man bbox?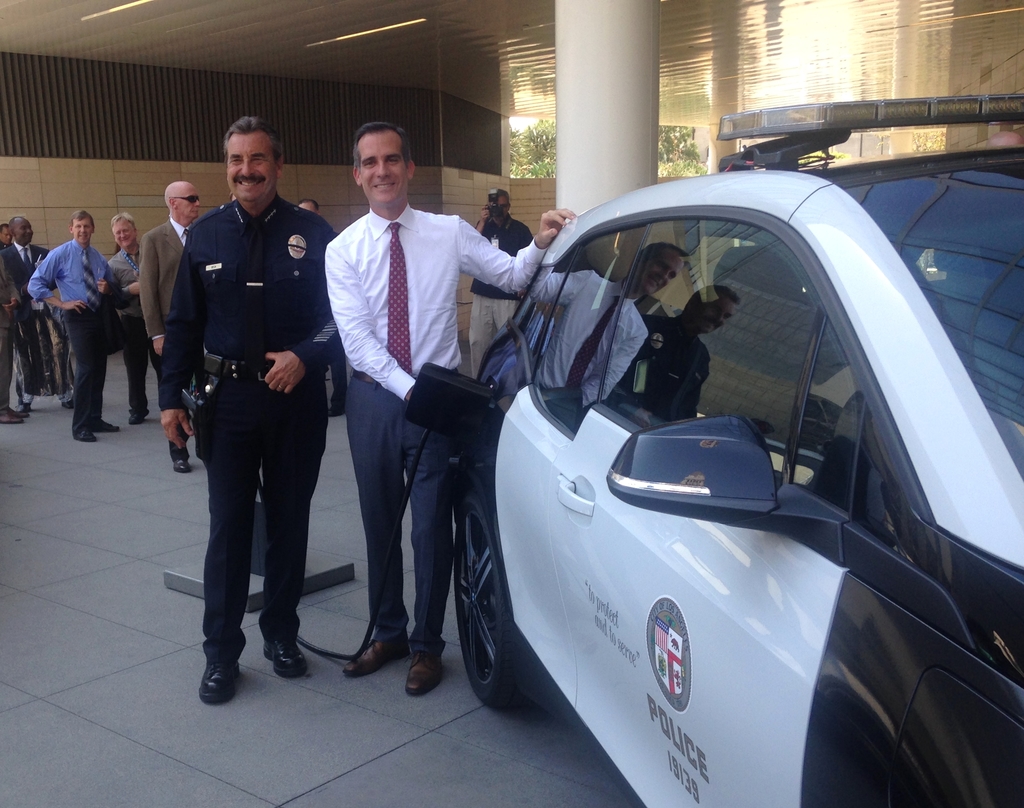
l=326, t=120, r=576, b=696
